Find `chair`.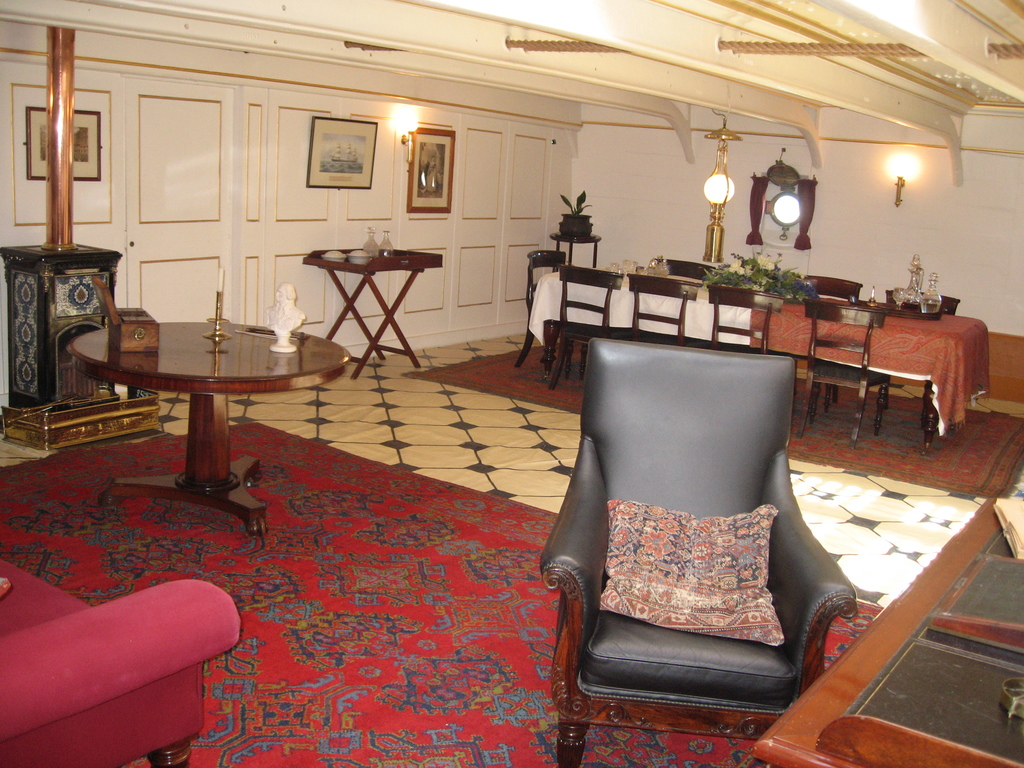
bbox(522, 243, 570, 375).
